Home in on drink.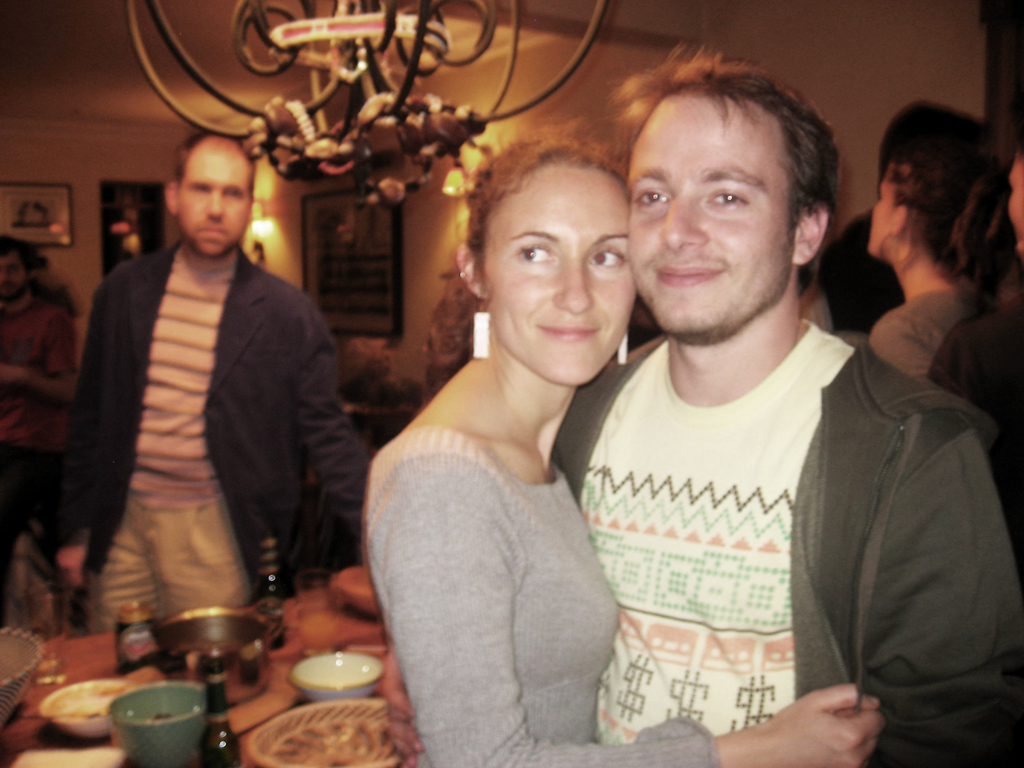
Homed in at {"left": 204, "top": 728, "right": 233, "bottom": 767}.
